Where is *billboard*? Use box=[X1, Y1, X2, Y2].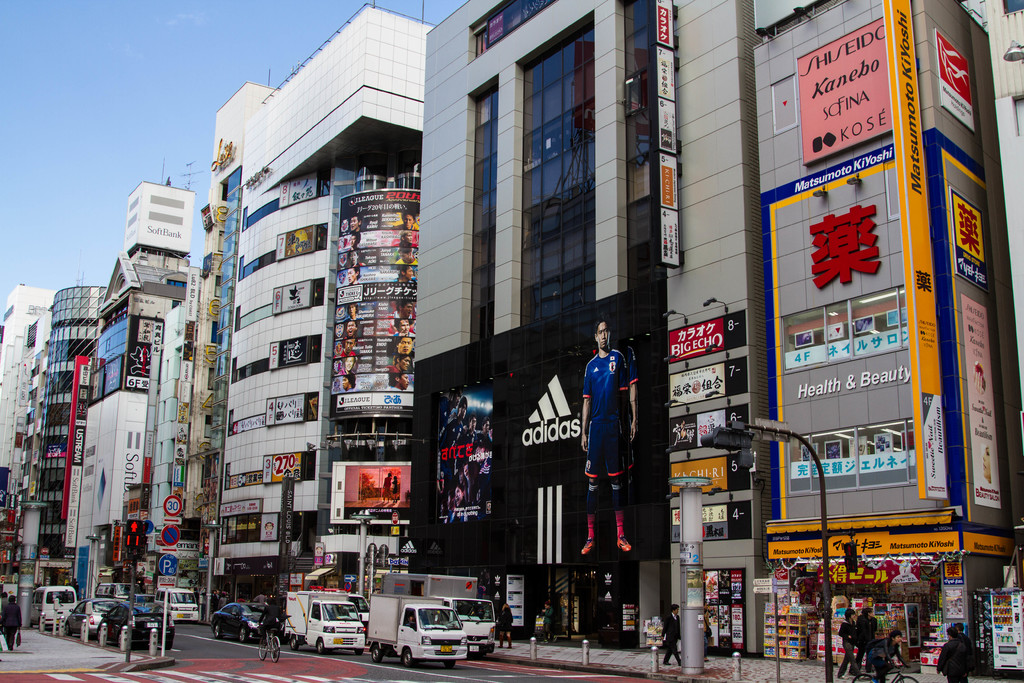
box=[328, 458, 414, 520].
